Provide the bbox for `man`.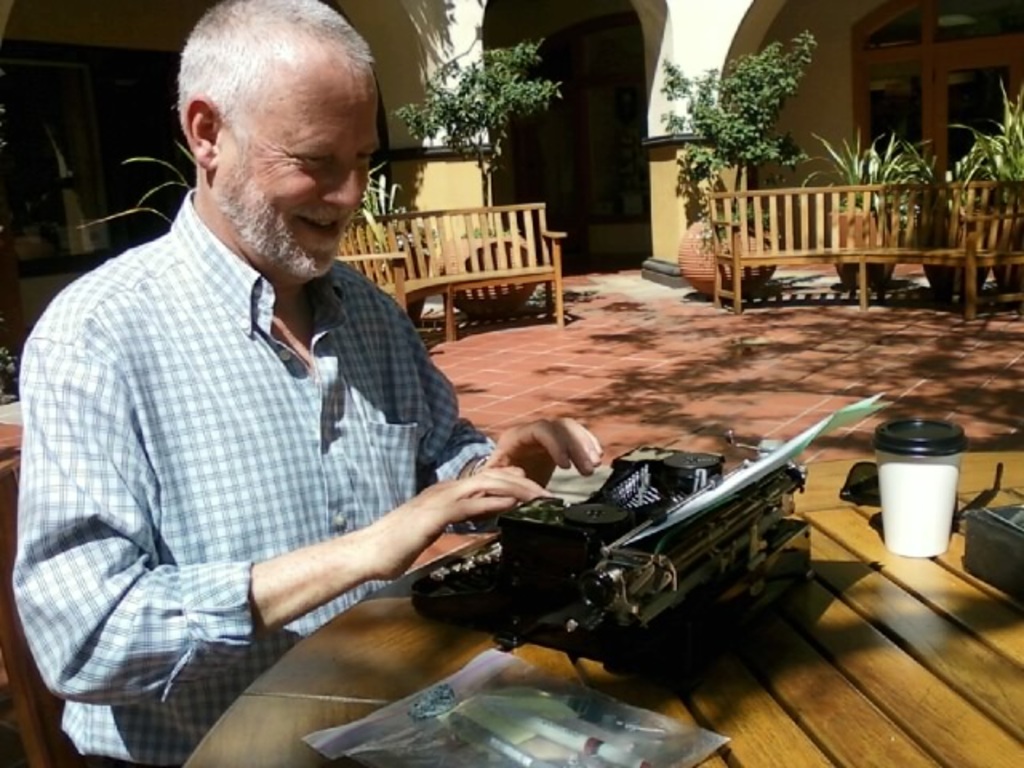
35:0:526:757.
